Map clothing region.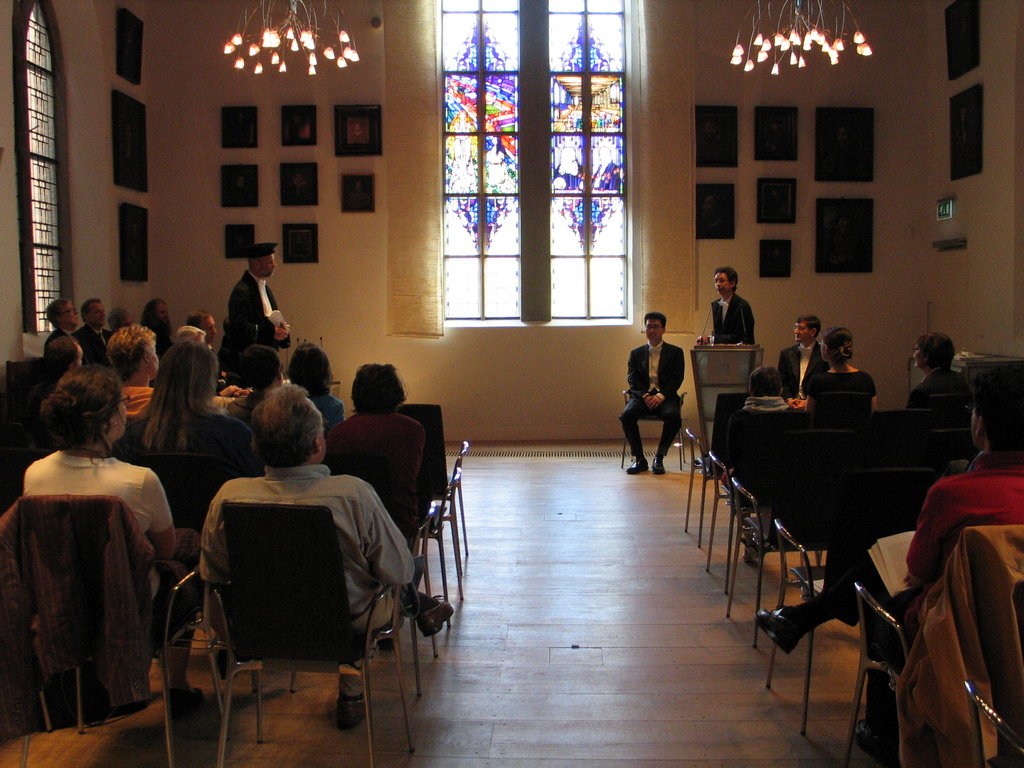
Mapped to bbox(809, 367, 875, 415).
